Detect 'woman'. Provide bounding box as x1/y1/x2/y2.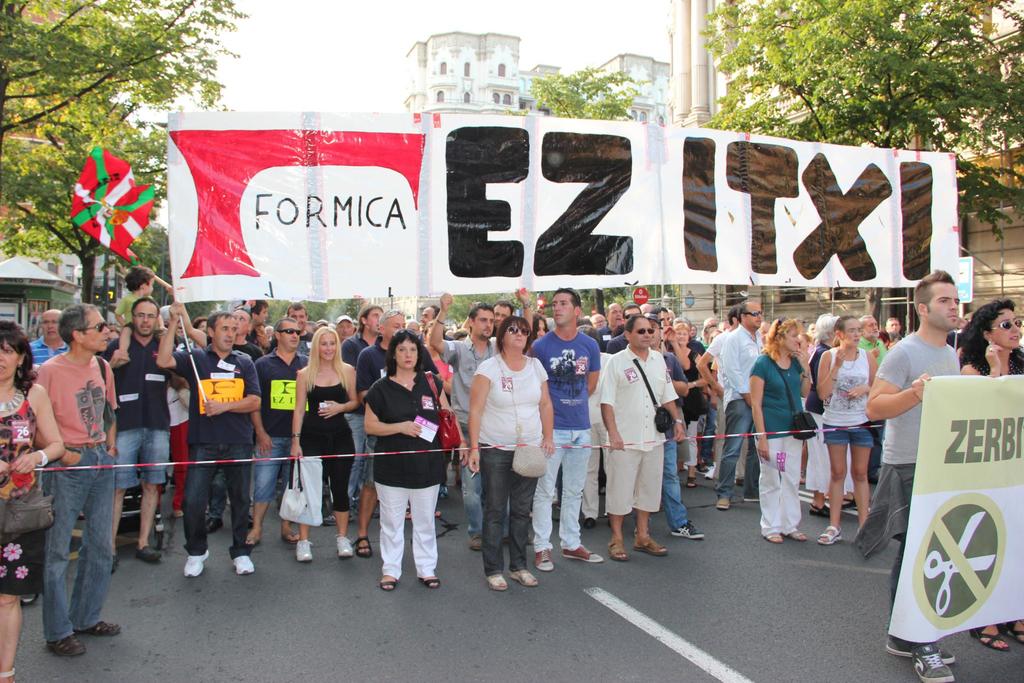
861/315/878/373.
